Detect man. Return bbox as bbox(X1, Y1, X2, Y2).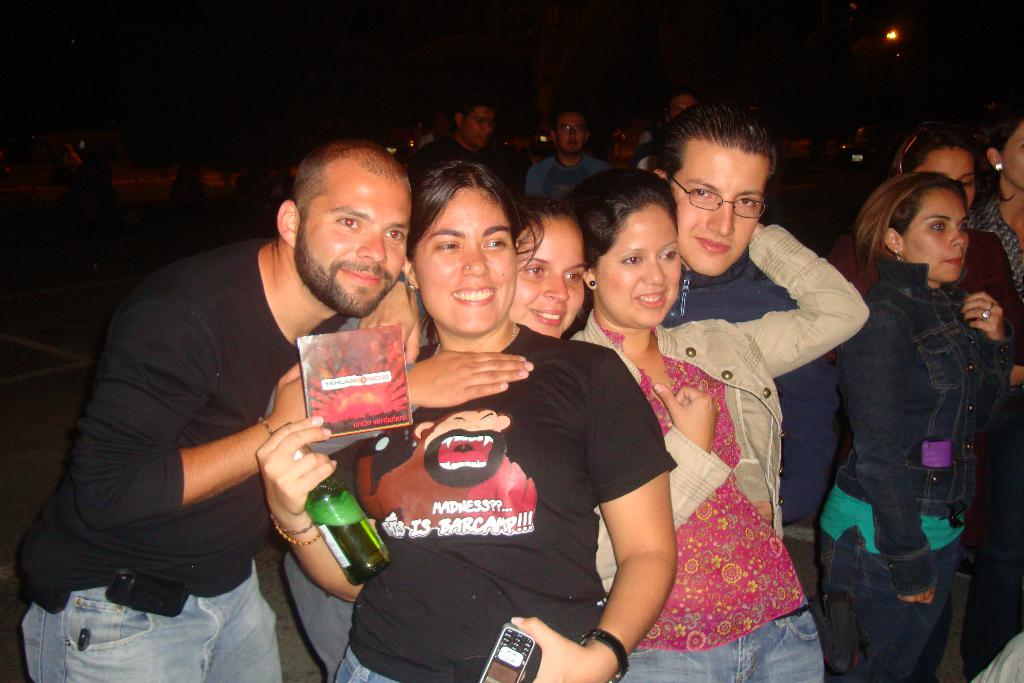
bbox(520, 101, 616, 199).
